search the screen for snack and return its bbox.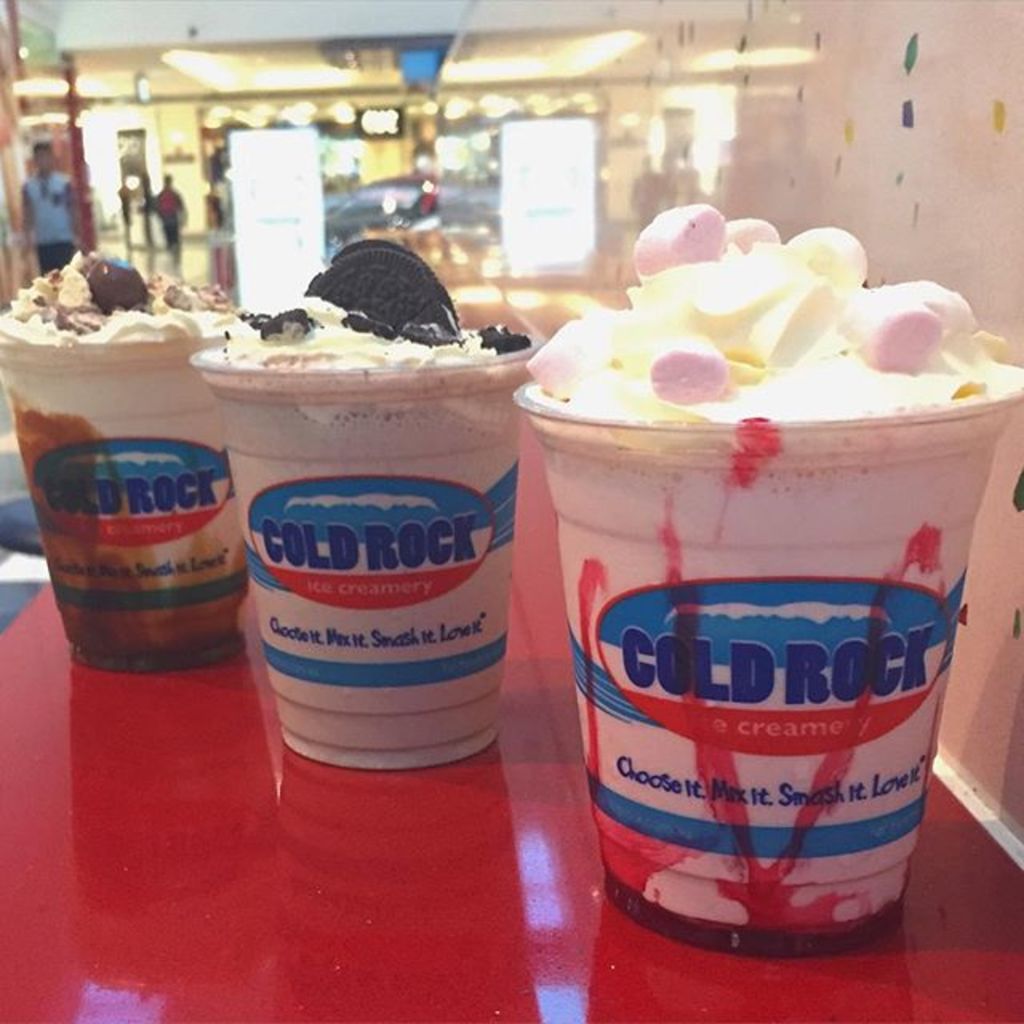
Found: left=534, top=200, right=1013, bottom=410.
